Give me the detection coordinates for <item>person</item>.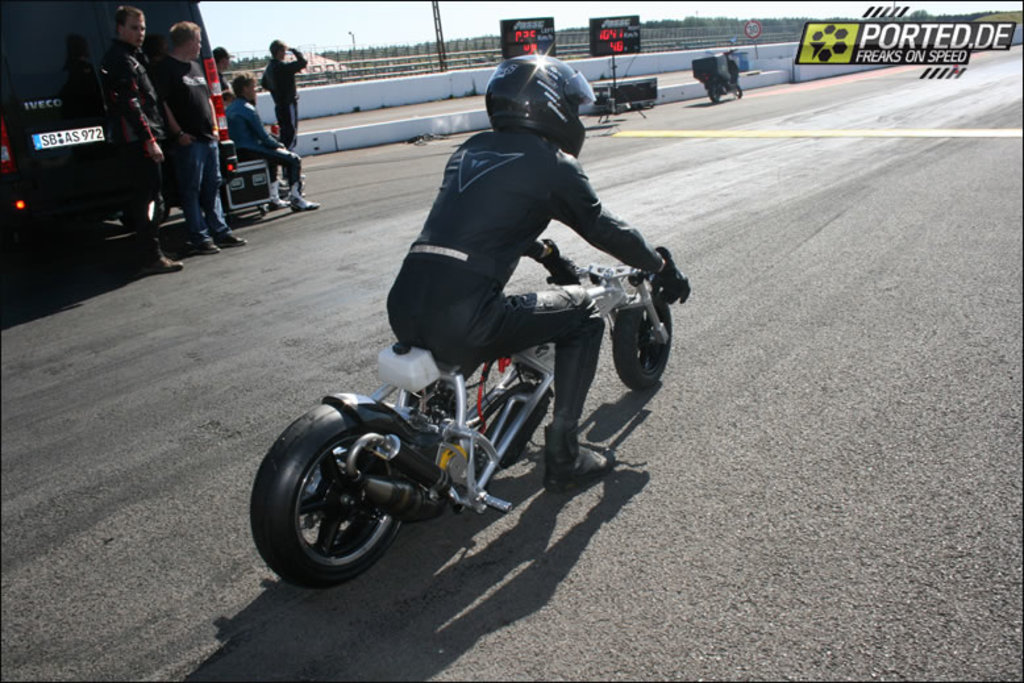
[103,3,184,271].
